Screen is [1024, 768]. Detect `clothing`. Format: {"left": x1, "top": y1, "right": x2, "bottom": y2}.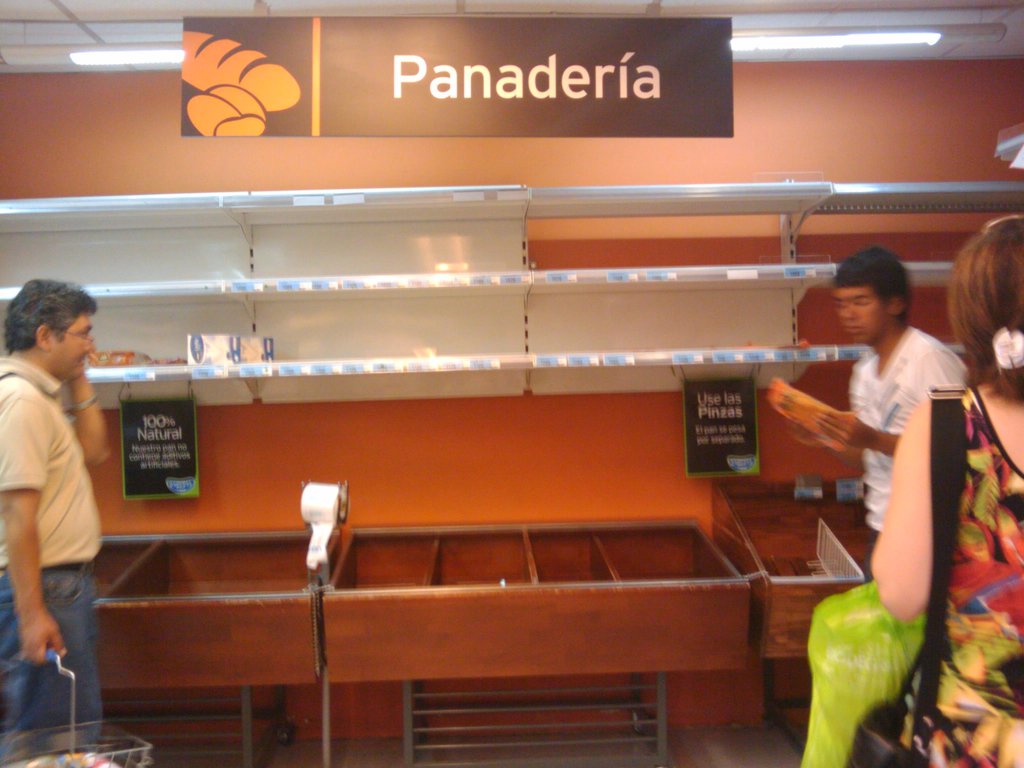
{"left": 909, "top": 383, "right": 1023, "bottom": 767}.
